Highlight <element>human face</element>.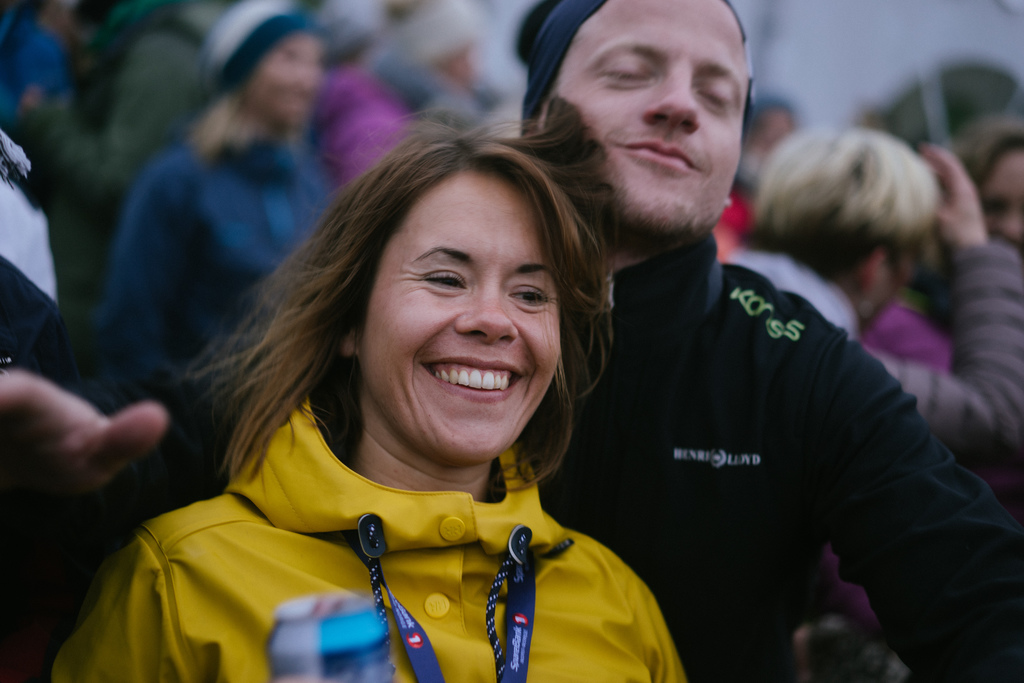
Highlighted region: bbox=[557, 0, 766, 243].
